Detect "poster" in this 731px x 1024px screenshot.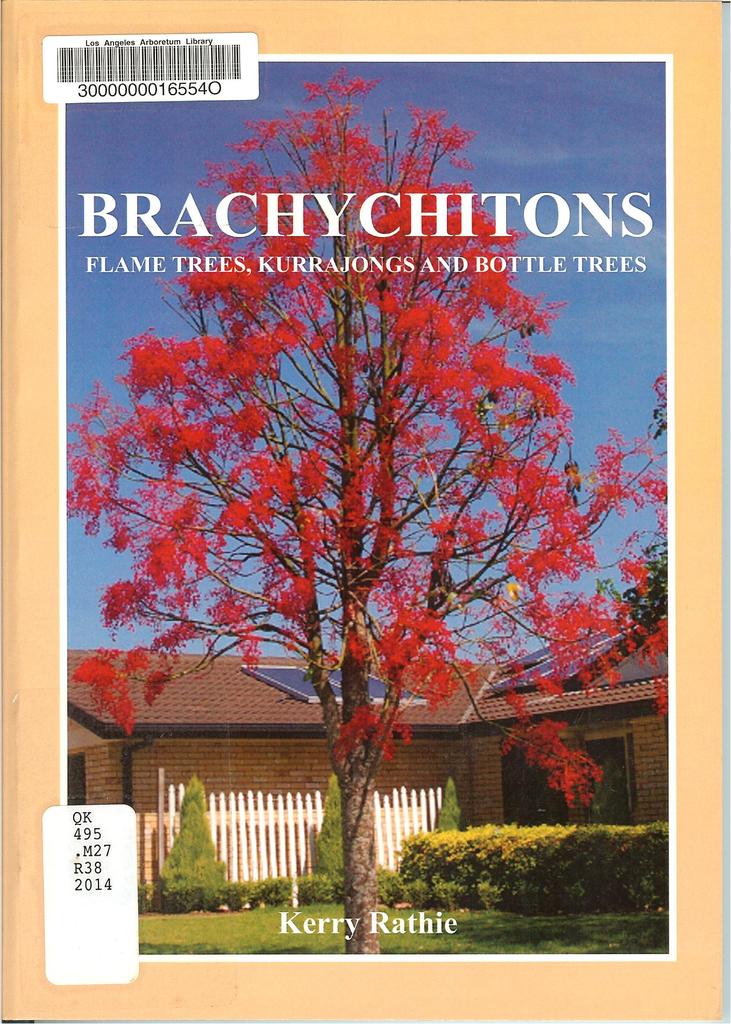
Detection: bbox(0, 0, 730, 1011).
